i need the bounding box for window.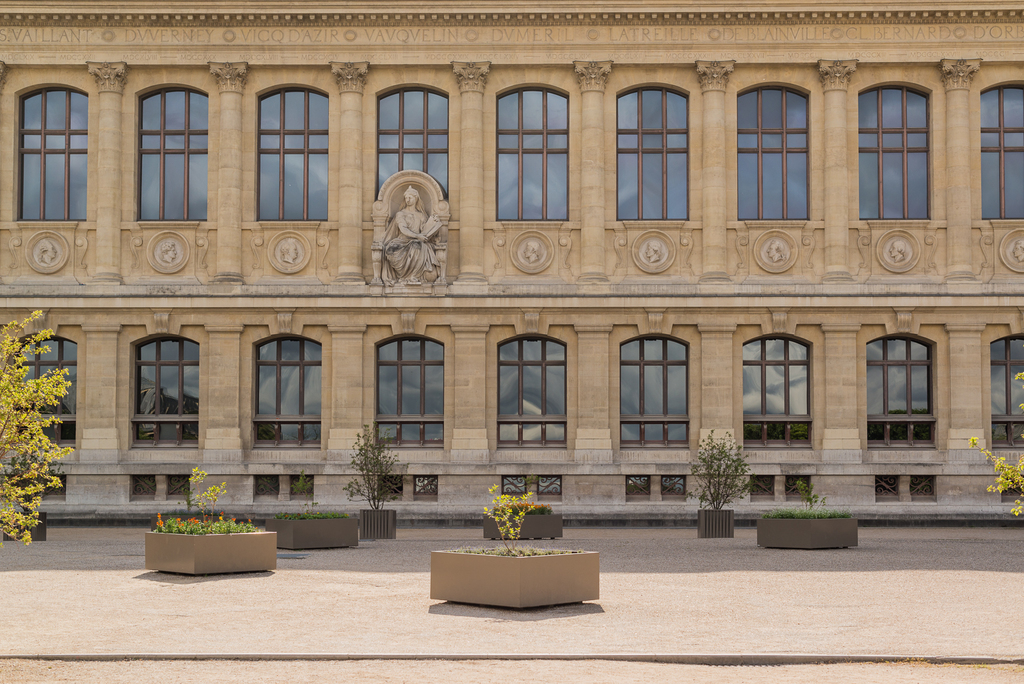
Here it is: bbox=[605, 322, 701, 457].
